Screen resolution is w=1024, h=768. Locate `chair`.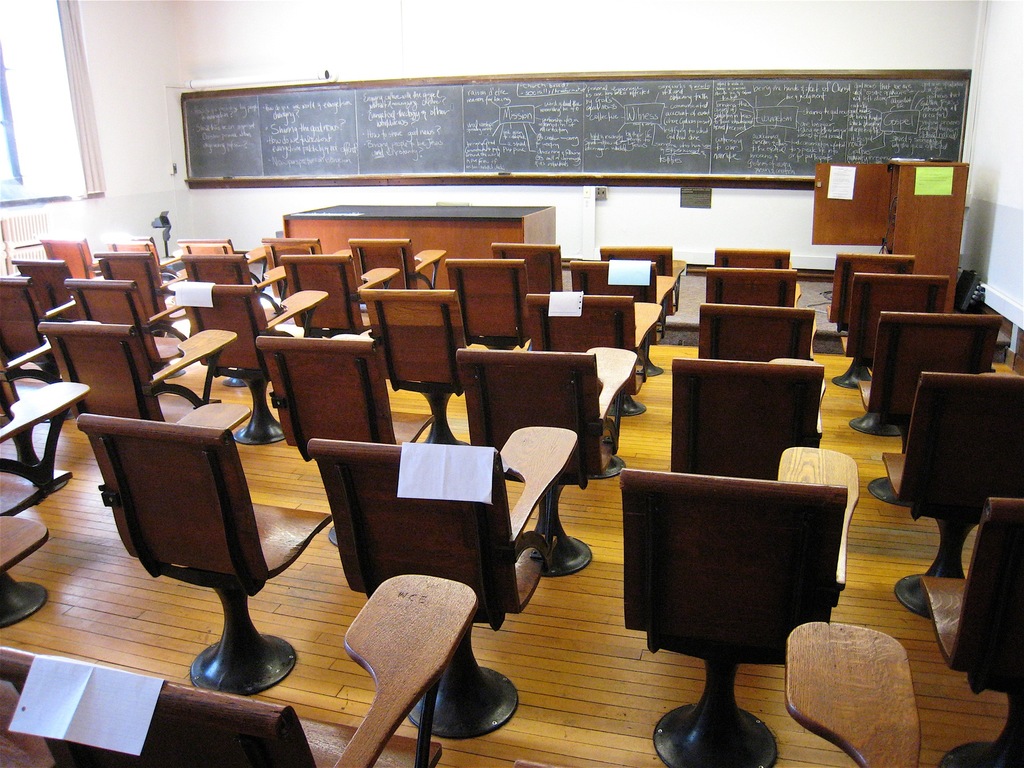
region(826, 252, 916, 390).
